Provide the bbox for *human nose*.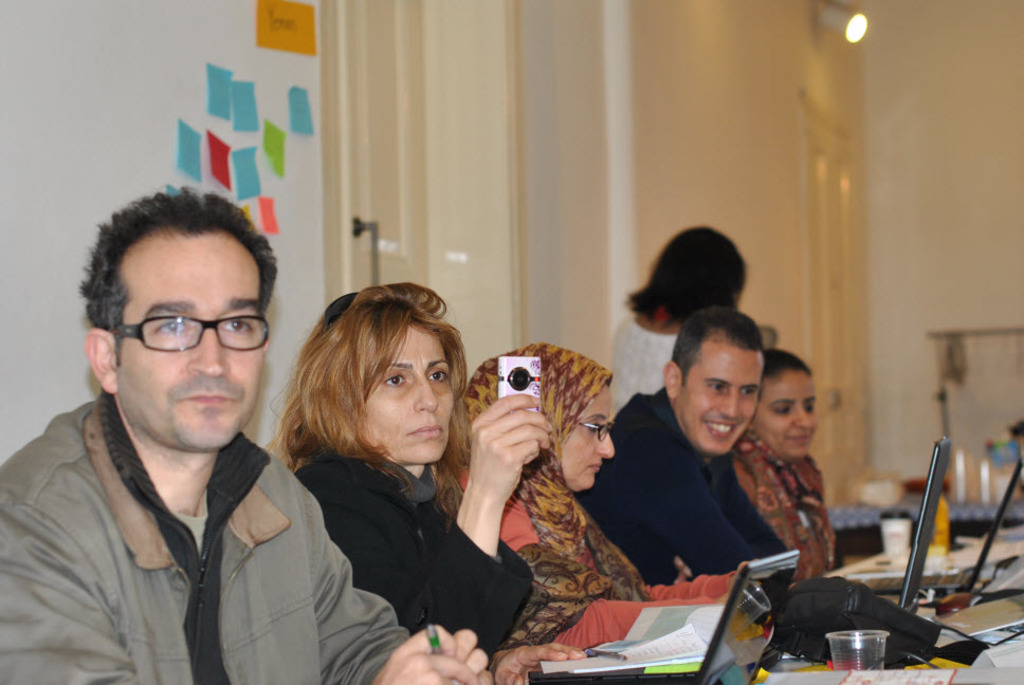
bbox=[592, 431, 617, 457].
